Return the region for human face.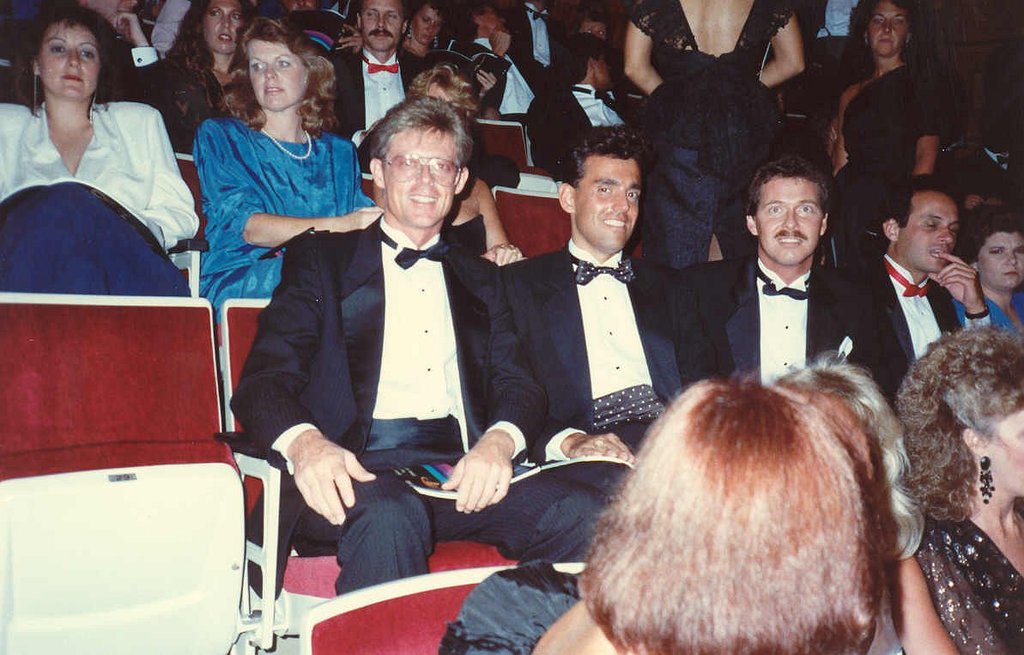
{"left": 246, "top": 36, "right": 306, "bottom": 112}.
